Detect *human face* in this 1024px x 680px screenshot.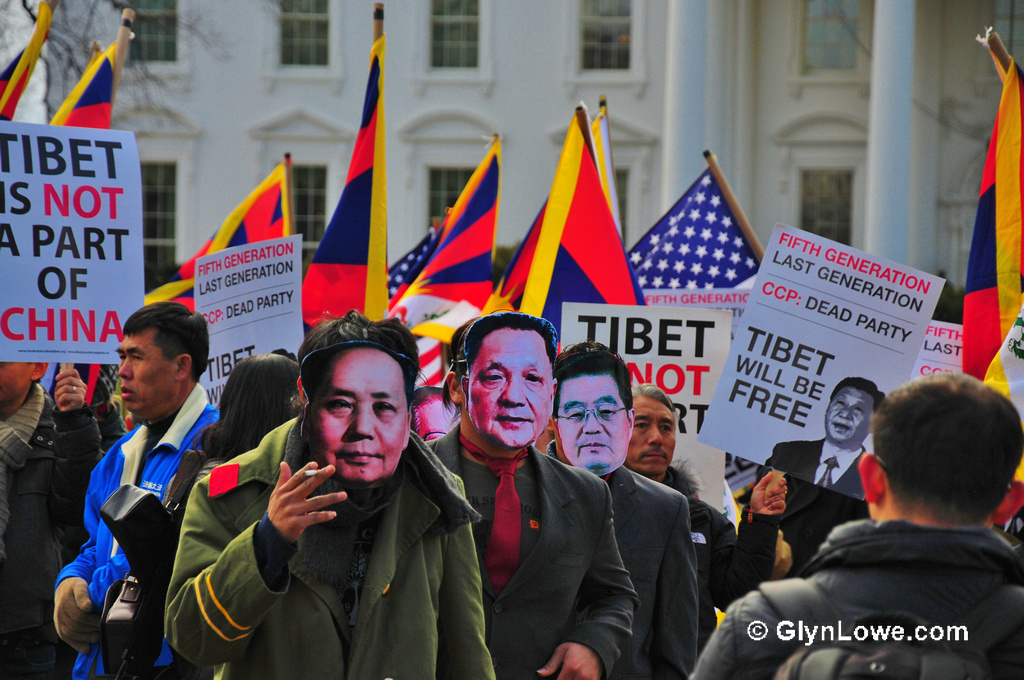
Detection: bbox(634, 393, 676, 476).
